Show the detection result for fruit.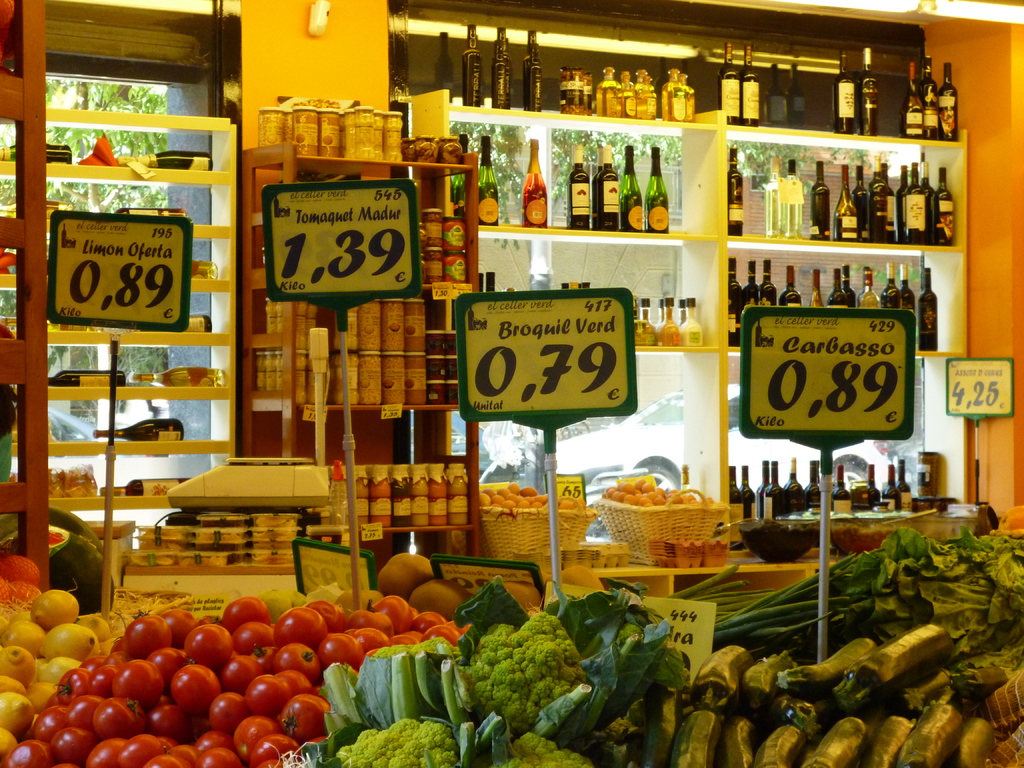
[40, 621, 99, 660].
